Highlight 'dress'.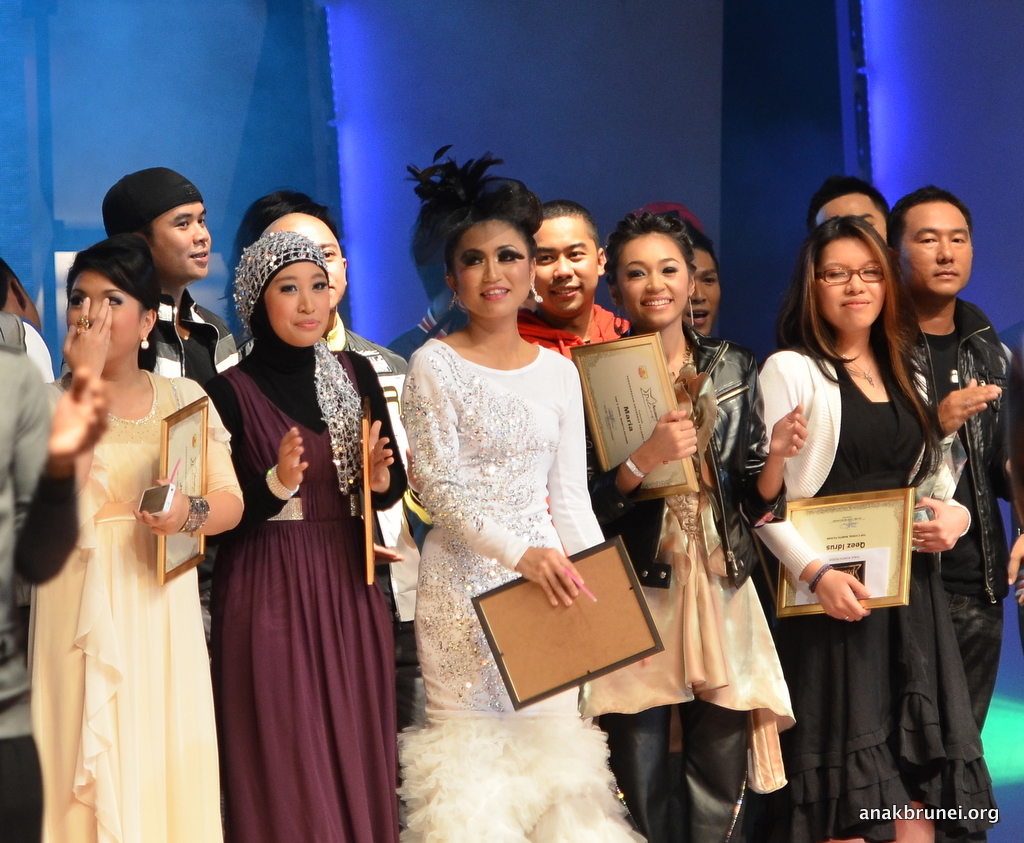
Highlighted region: BBox(748, 344, 997, 842).
